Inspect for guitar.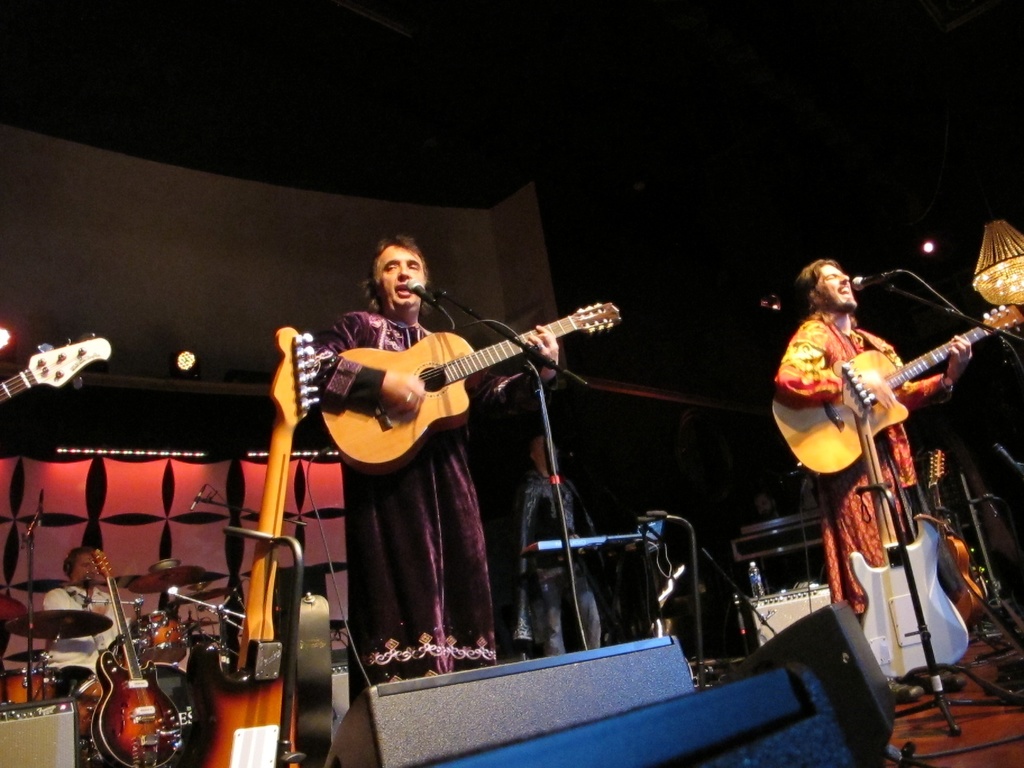
Inspection: (314, 291, 621, 461).
